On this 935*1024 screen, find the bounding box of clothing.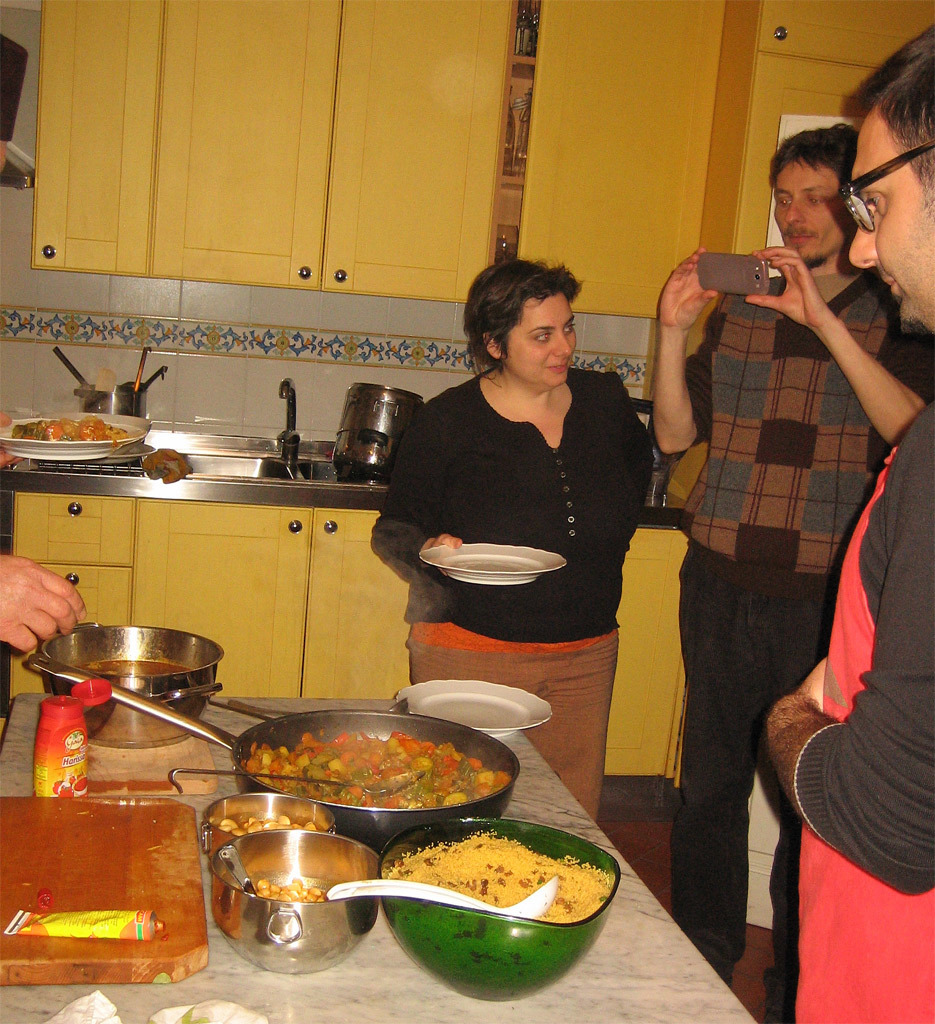
Bounding box: {"left": 655, "top": 149, "right": 905, "bottom": 890}.
